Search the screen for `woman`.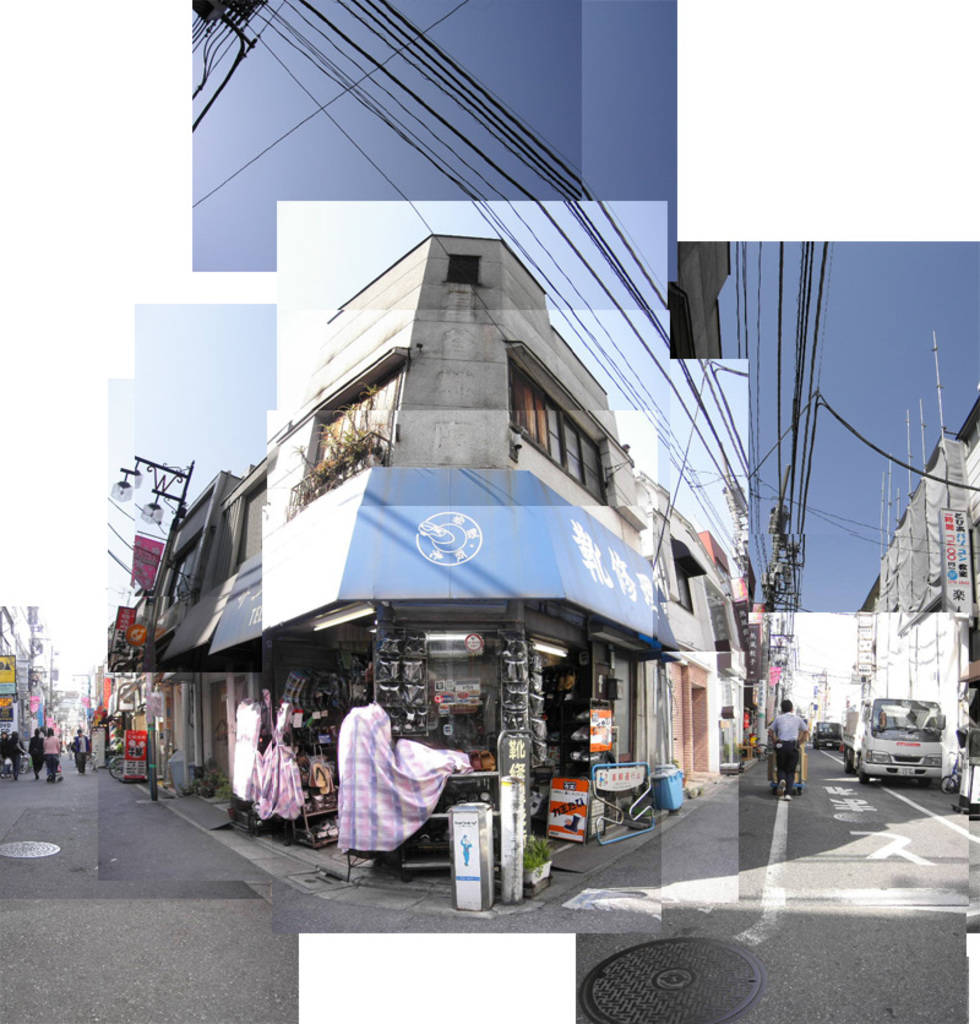
Found at Rect(36, 725, 64, 788).
